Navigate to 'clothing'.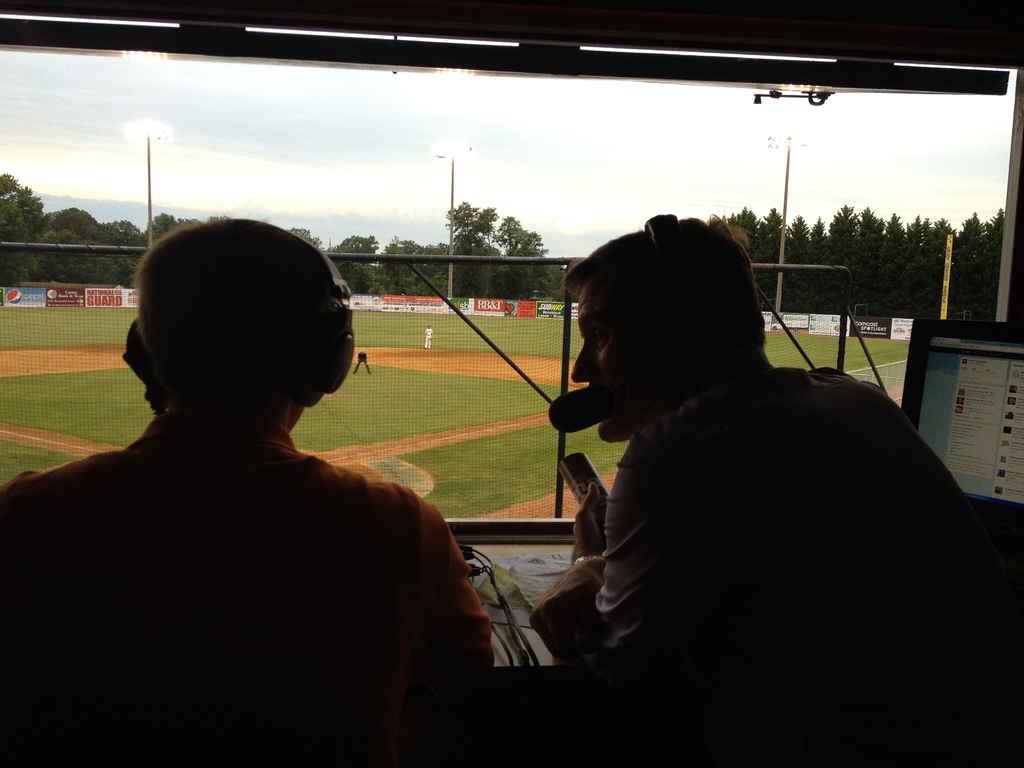
Navigation target: (left=424, top=327, right=433, bottom=349).
